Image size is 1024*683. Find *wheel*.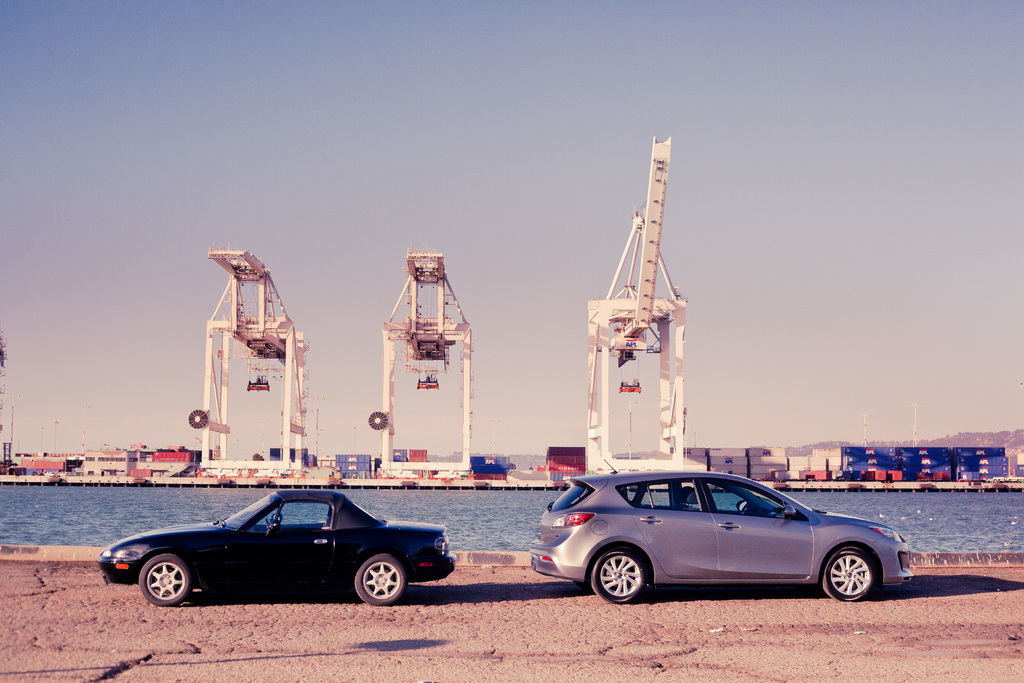
[x1=591, y1=548, x2=646, y2=605].
